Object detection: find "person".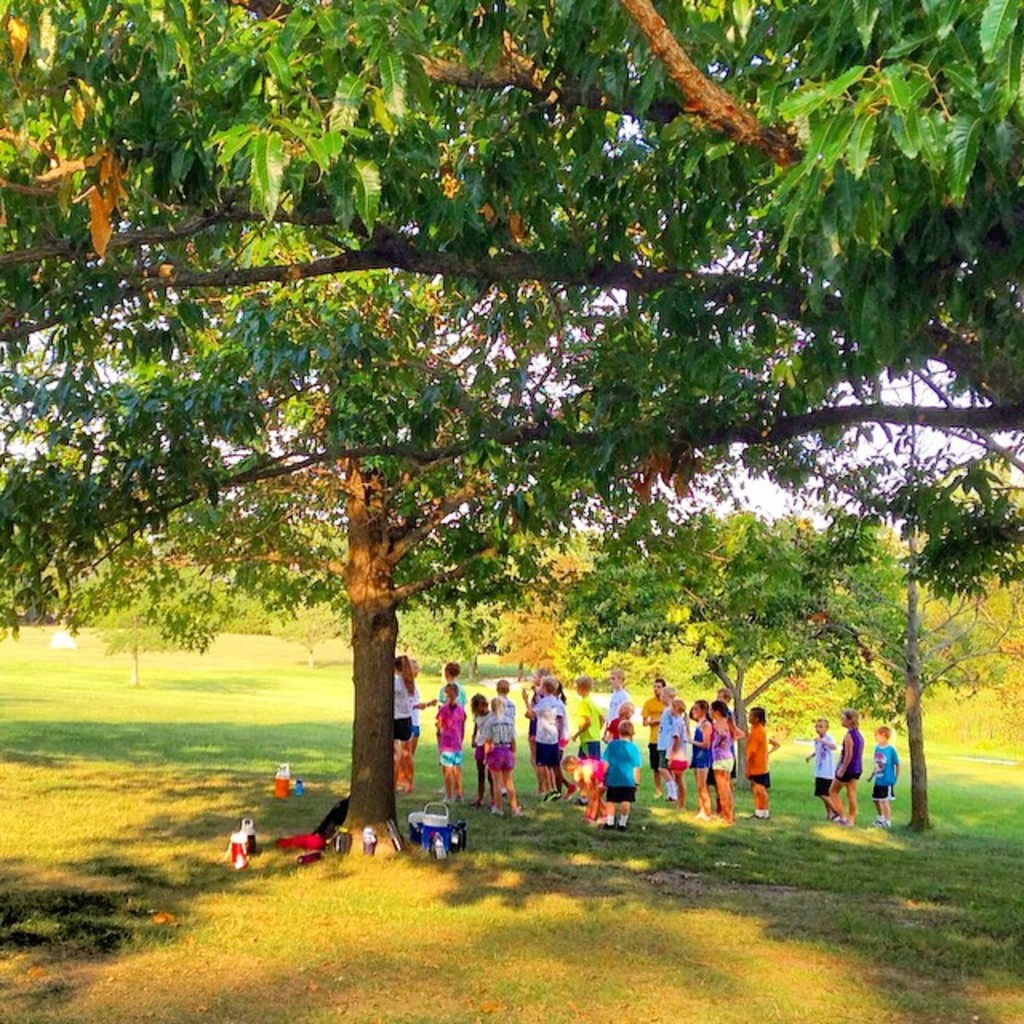
[704,702,744,824].
